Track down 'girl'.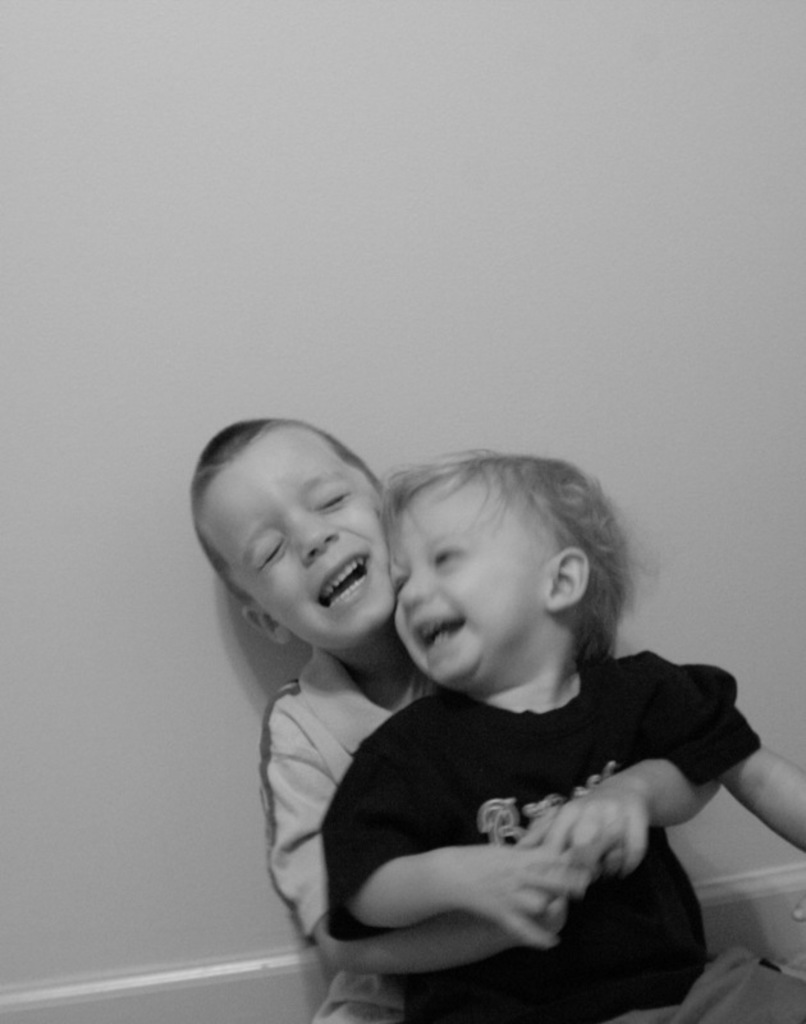
Tracked to Rect(319, 456, 805, 1023).
